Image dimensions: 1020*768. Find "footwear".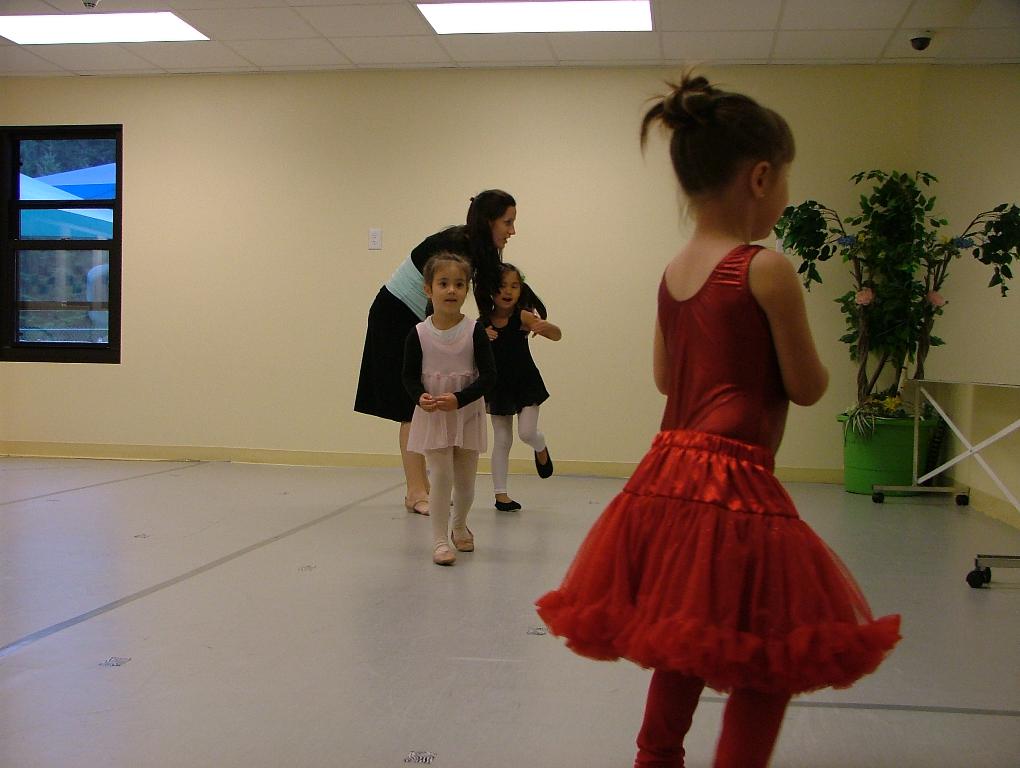
(left=531, top=444, right=556, bottom=482).
